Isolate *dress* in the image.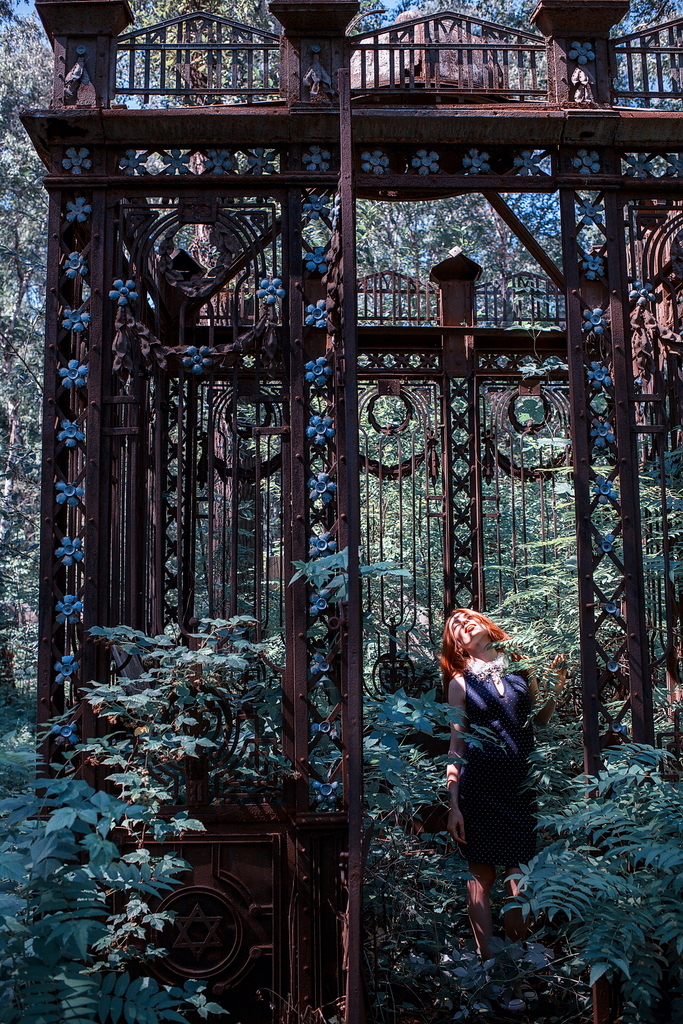
Isolated region: select_region(453, 652, 543, 871).
